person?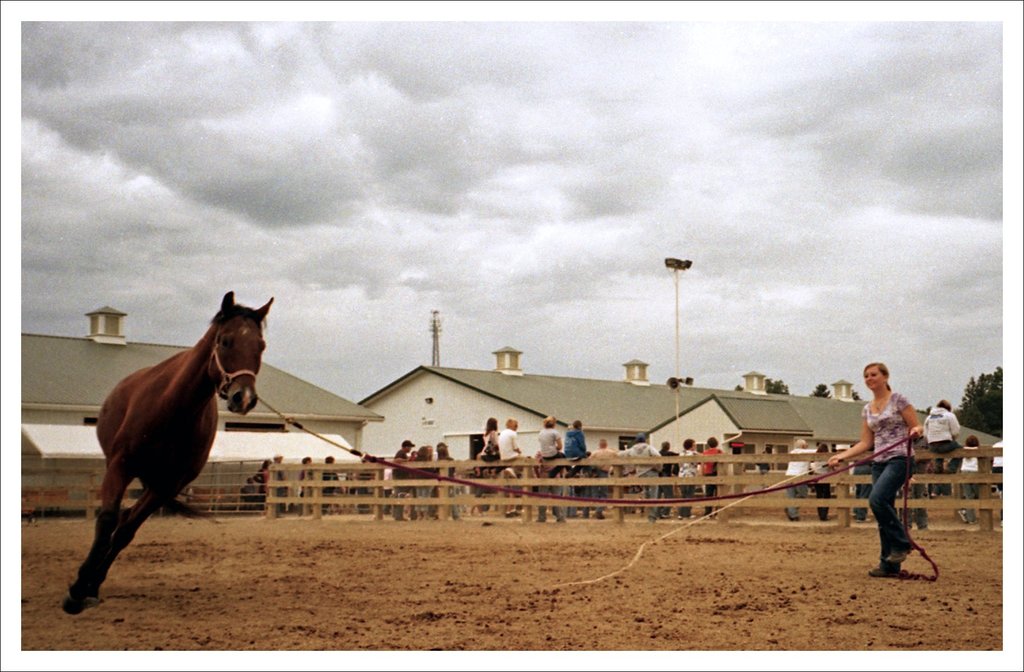
bbox=(651, 436, 677, 525)
